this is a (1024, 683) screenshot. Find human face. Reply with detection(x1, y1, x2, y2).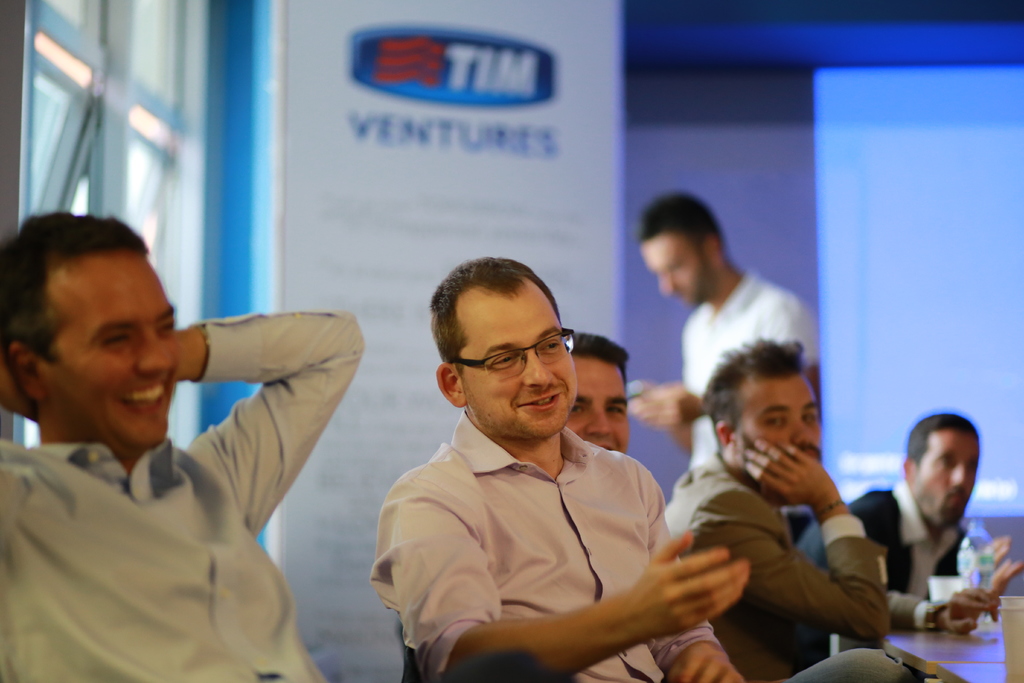
detection(458, 298, 581, 434).
